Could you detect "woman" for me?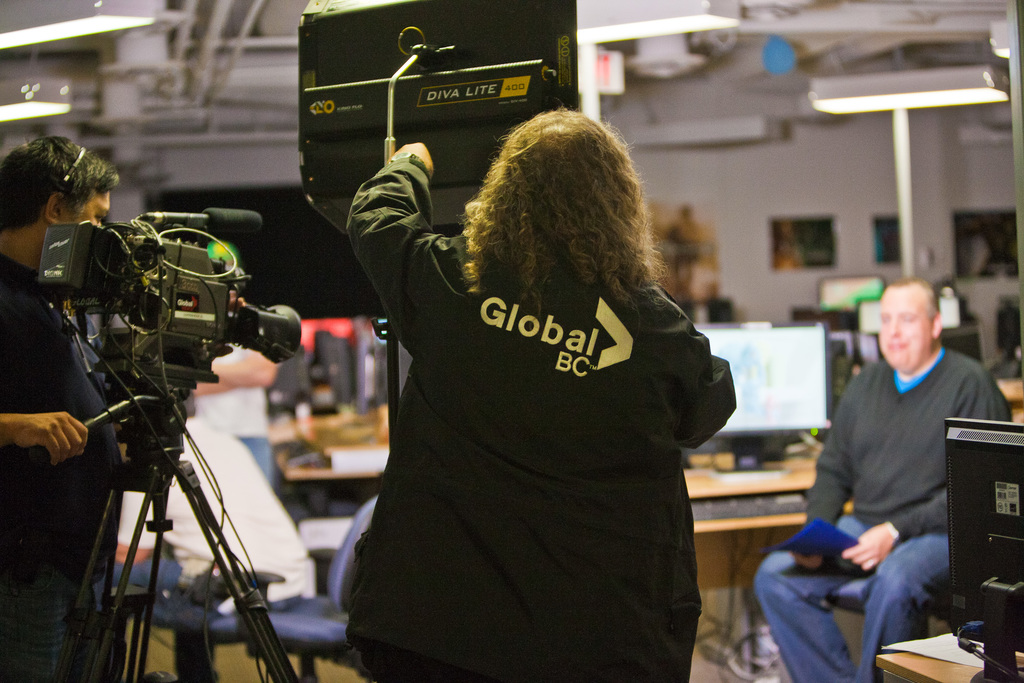
Detection result: 344 65 724 682.
